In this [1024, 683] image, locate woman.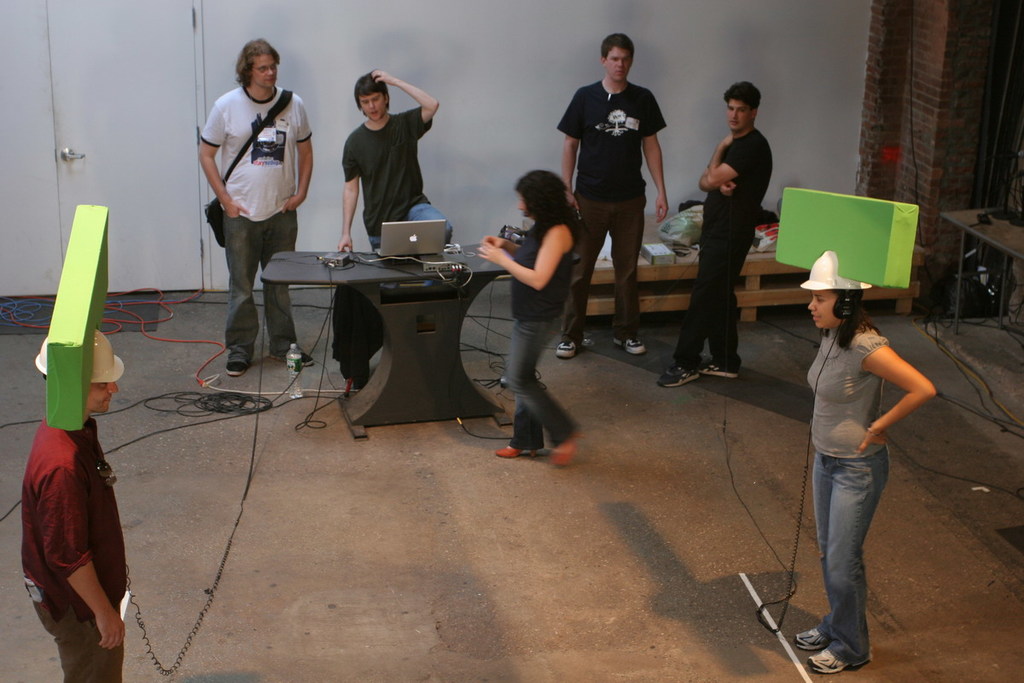
Bounding box: detection(473, 167, 585, 463).
